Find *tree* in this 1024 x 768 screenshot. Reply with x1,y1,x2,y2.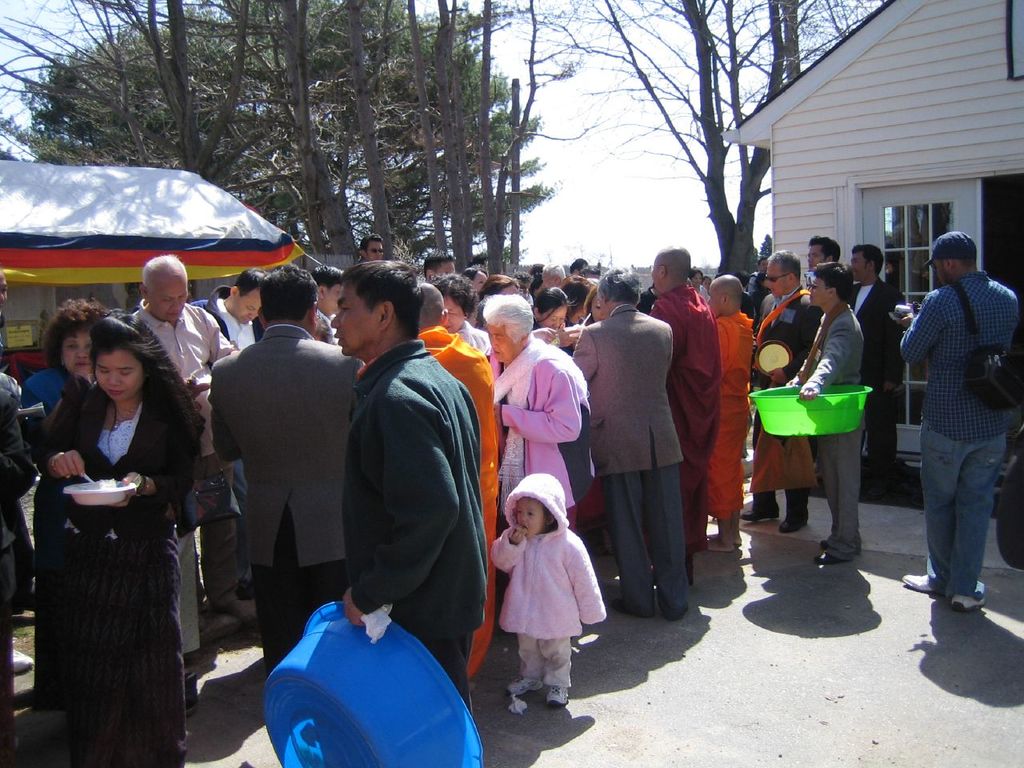
546,0,901,279.
